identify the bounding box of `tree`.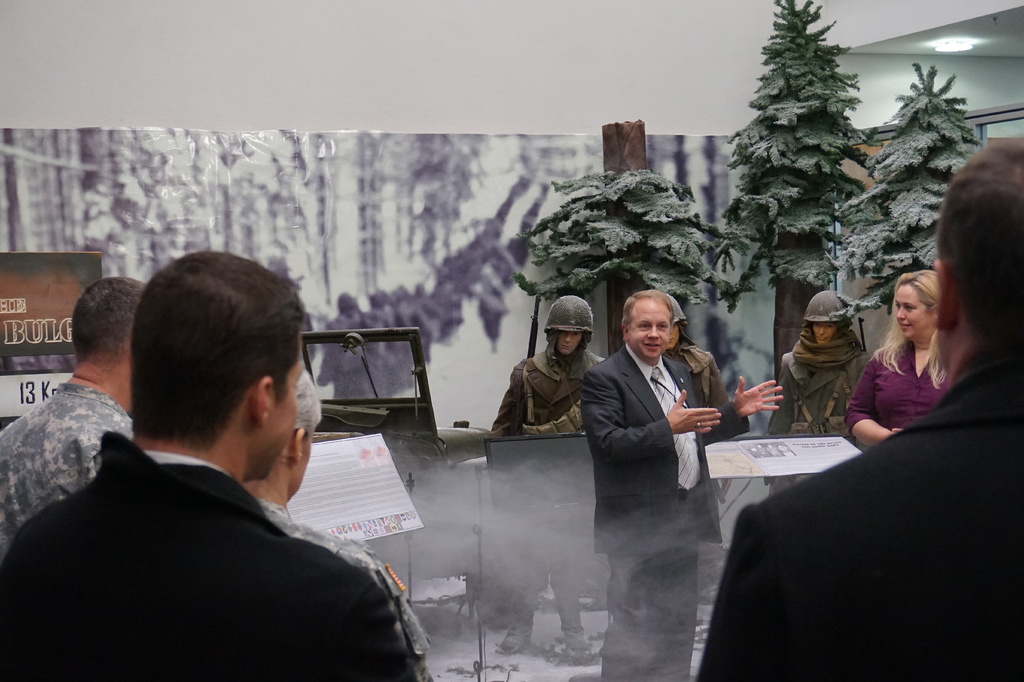
select_region(850, 62, 979, 309).
